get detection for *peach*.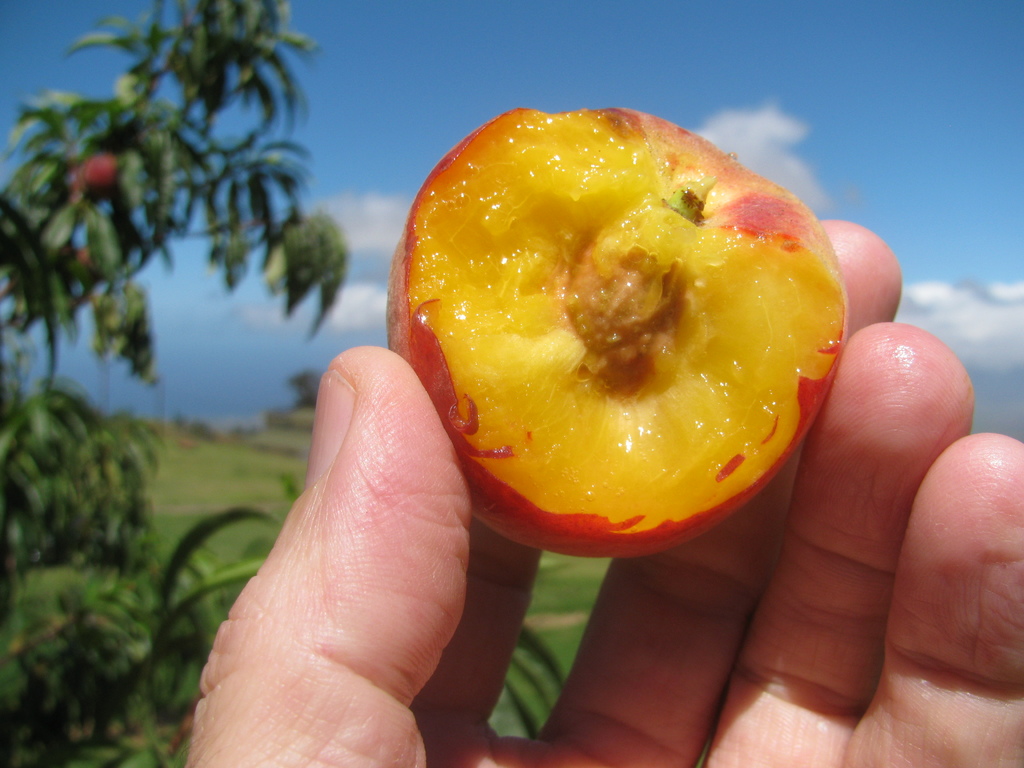
Detection: (x1=386, y1=103, x2=849, y2=562).
